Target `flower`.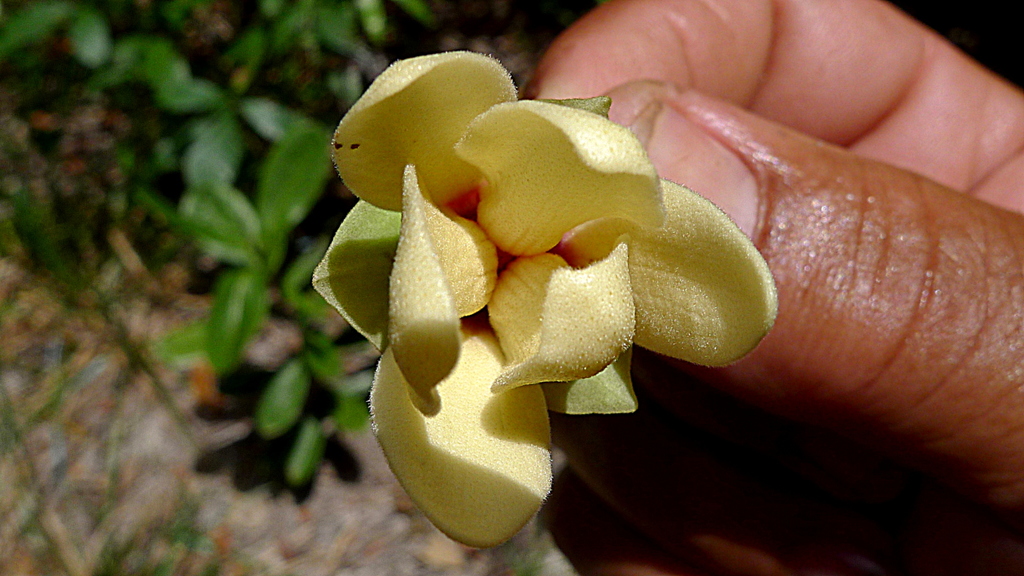
Target region: {"x1": 332, "y1": 51, "x2": 844, "y2": 514}.
